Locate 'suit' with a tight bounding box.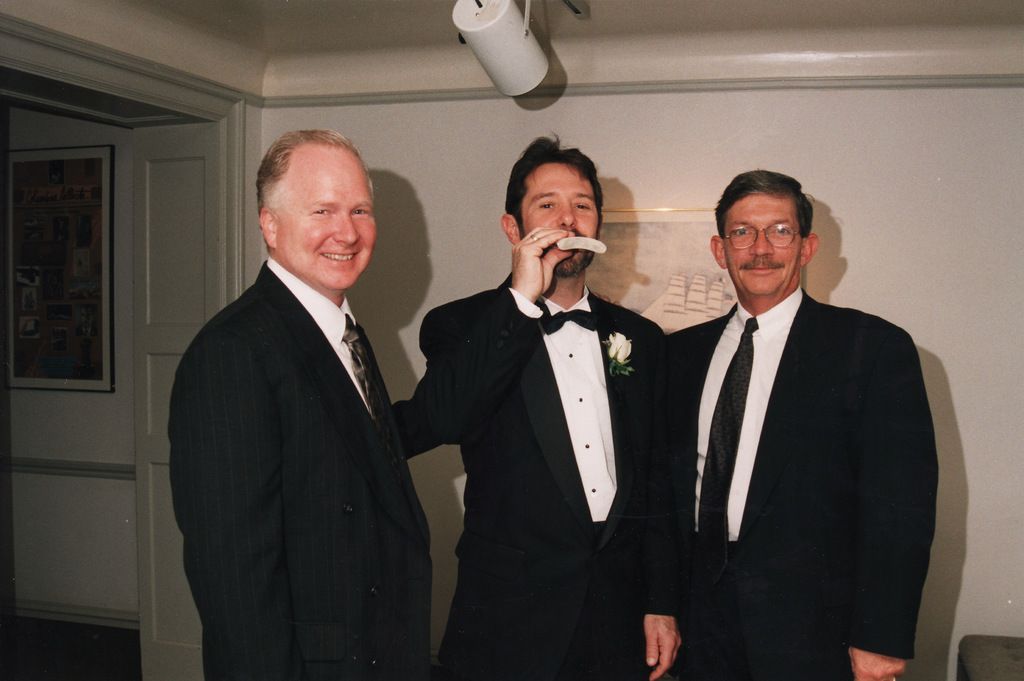
BBox(658, 184, 940, 680).
